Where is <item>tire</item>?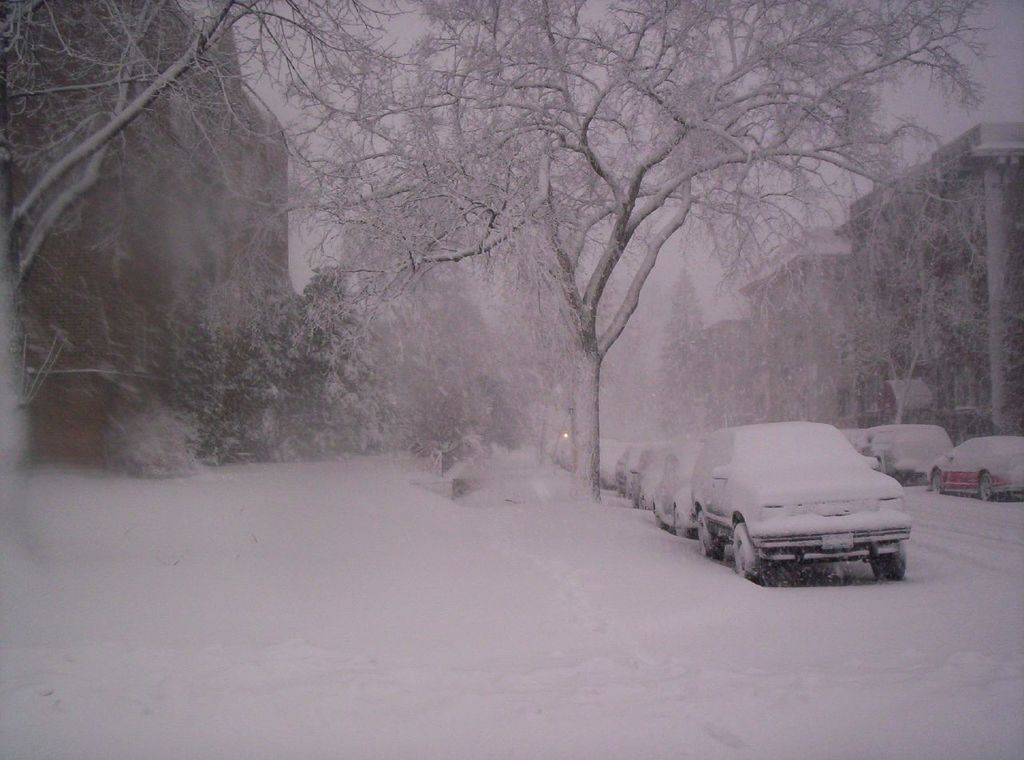
x1=978, y1=474, x2=992, y2=506.
